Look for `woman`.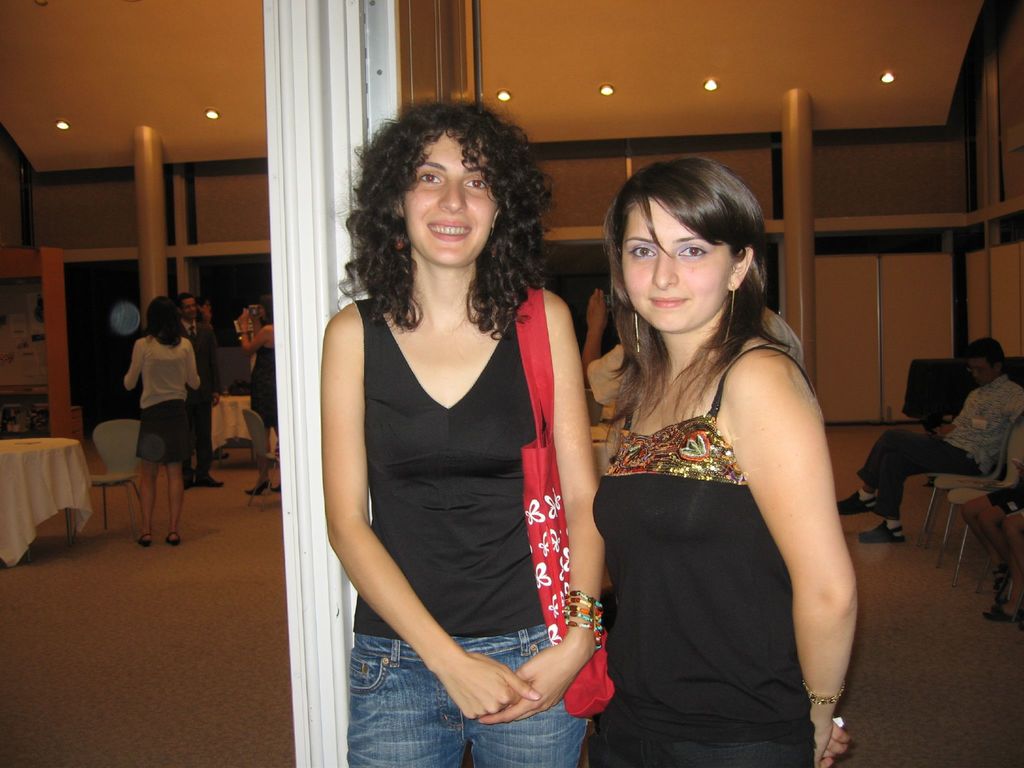
Found: [left=588, top=155, right=852, bottom=767].
